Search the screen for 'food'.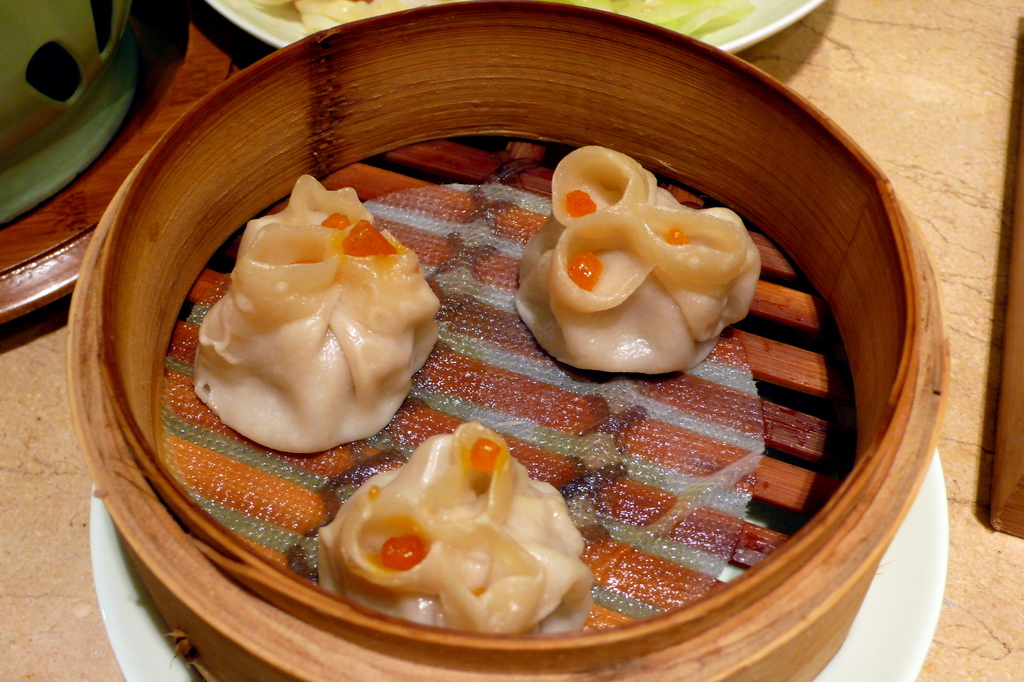
Found at x1=316 y1=417 x2=596 y2=640.
